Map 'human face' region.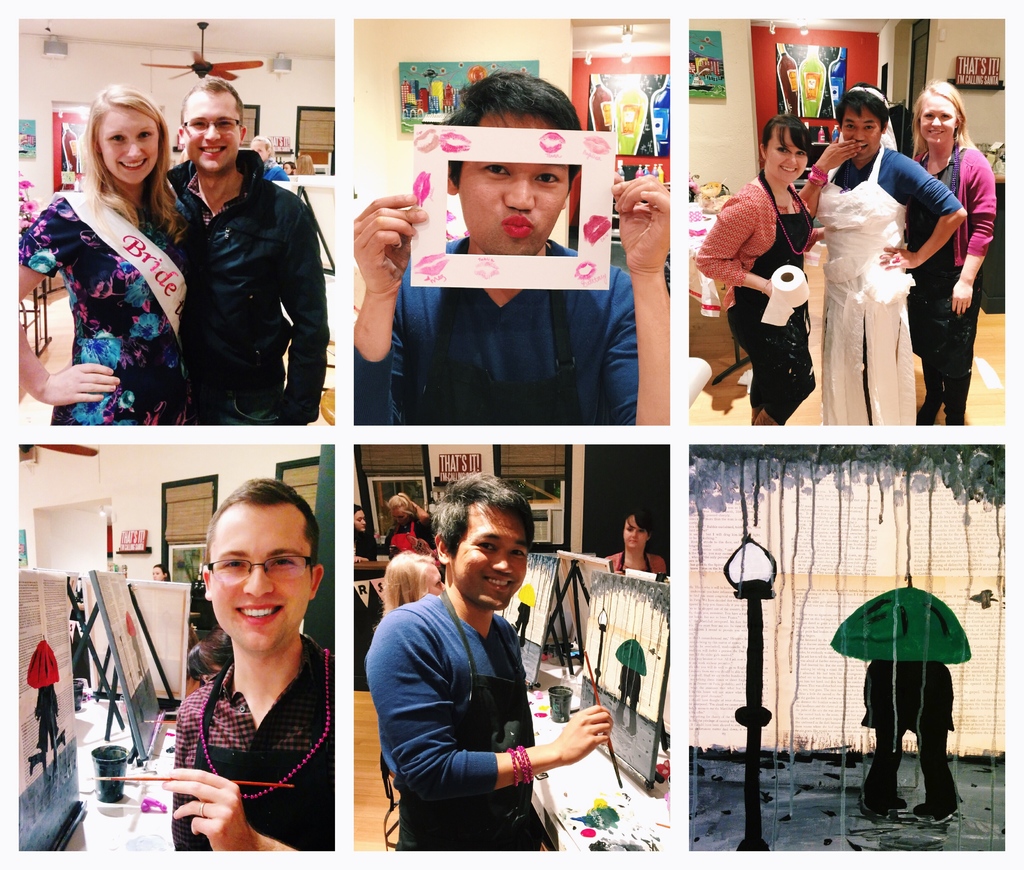
Mapped to [x1=178, y1=90, x2=244, y2=177].
